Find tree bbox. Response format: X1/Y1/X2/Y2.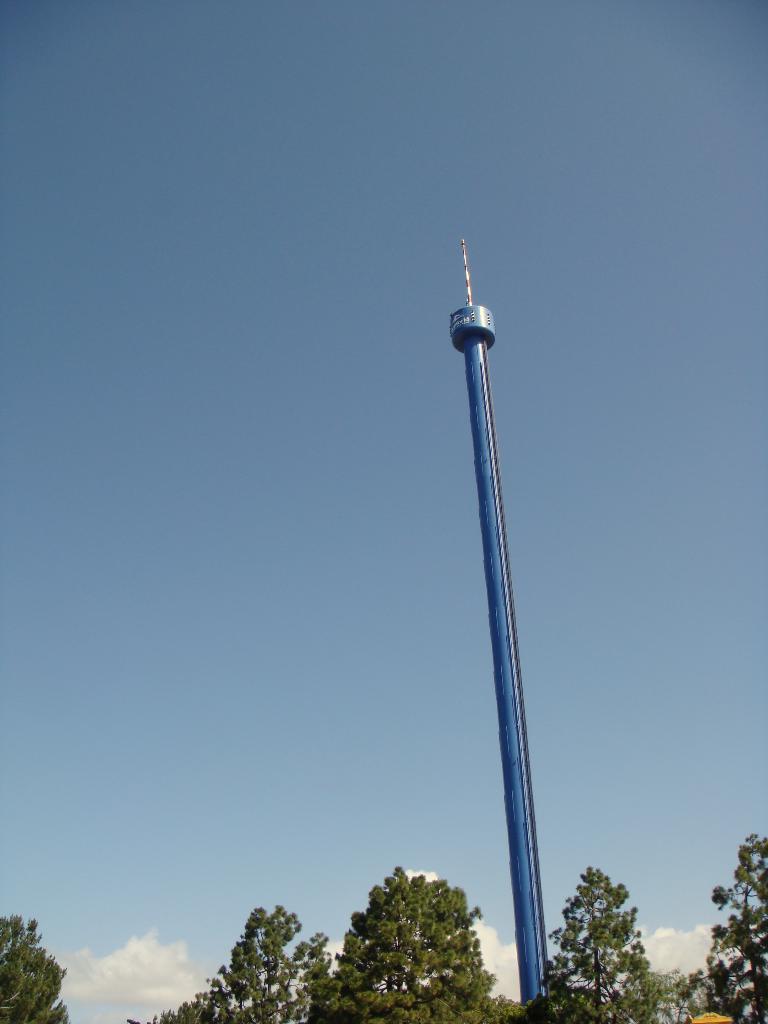
138/900/339/1020.
